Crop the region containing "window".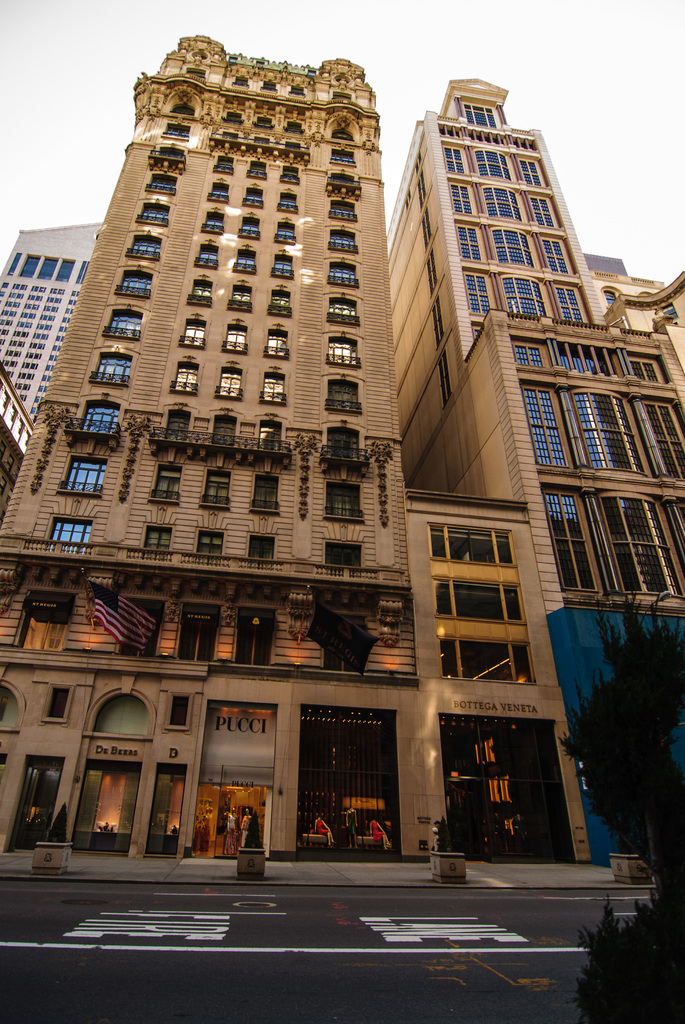
Crop region: l=600, t=283, r=621, b=307.
